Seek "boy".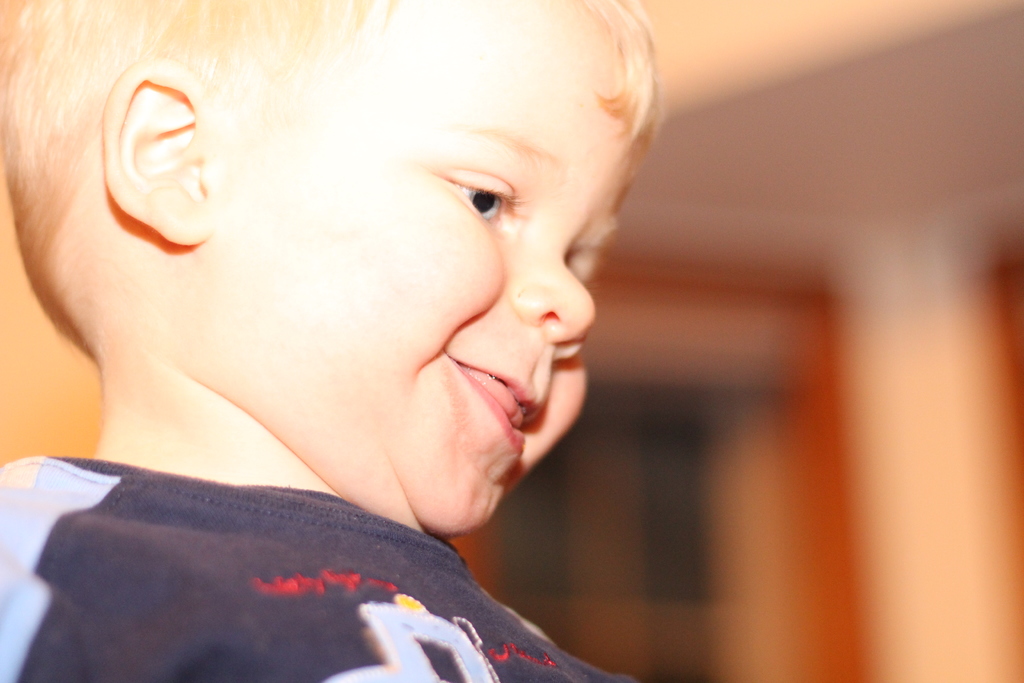
[0,0,700,659].
